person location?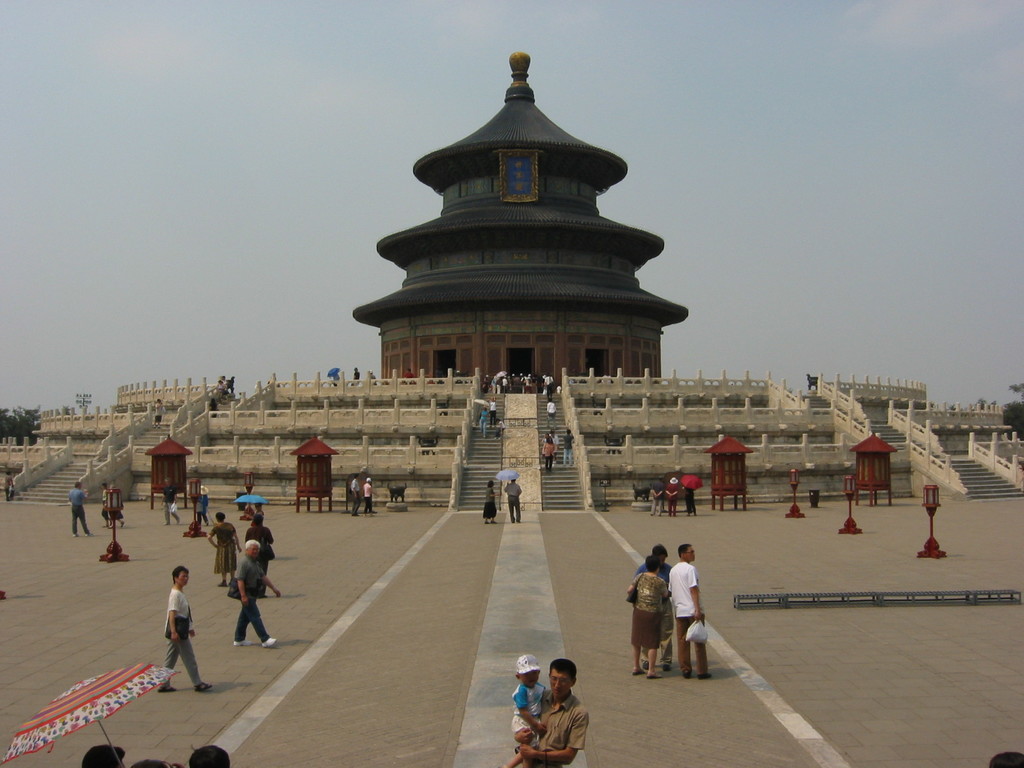
locate(4, 468, 15, 500)
